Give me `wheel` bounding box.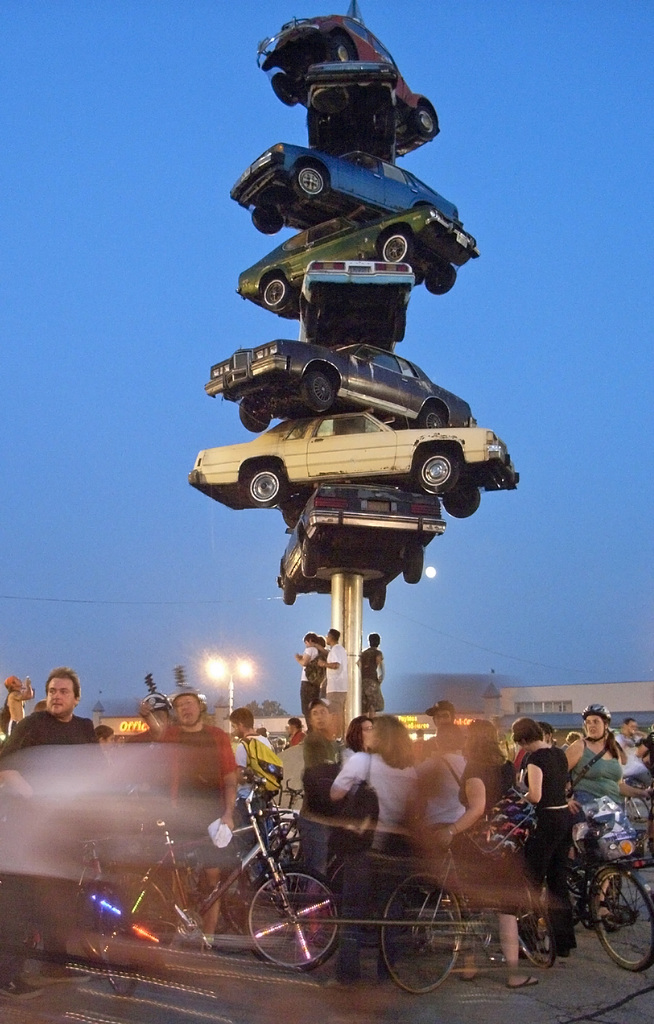
<bbox>416, 106, 438, 141</bbox>.
